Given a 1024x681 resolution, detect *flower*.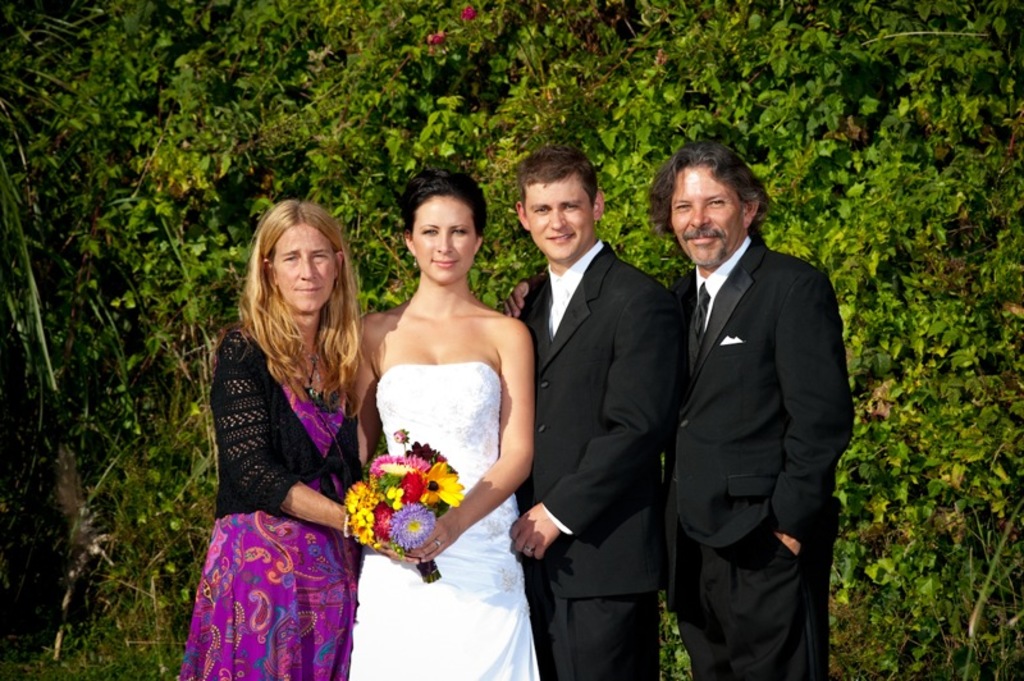
box=[372, 499, 396, 549].
